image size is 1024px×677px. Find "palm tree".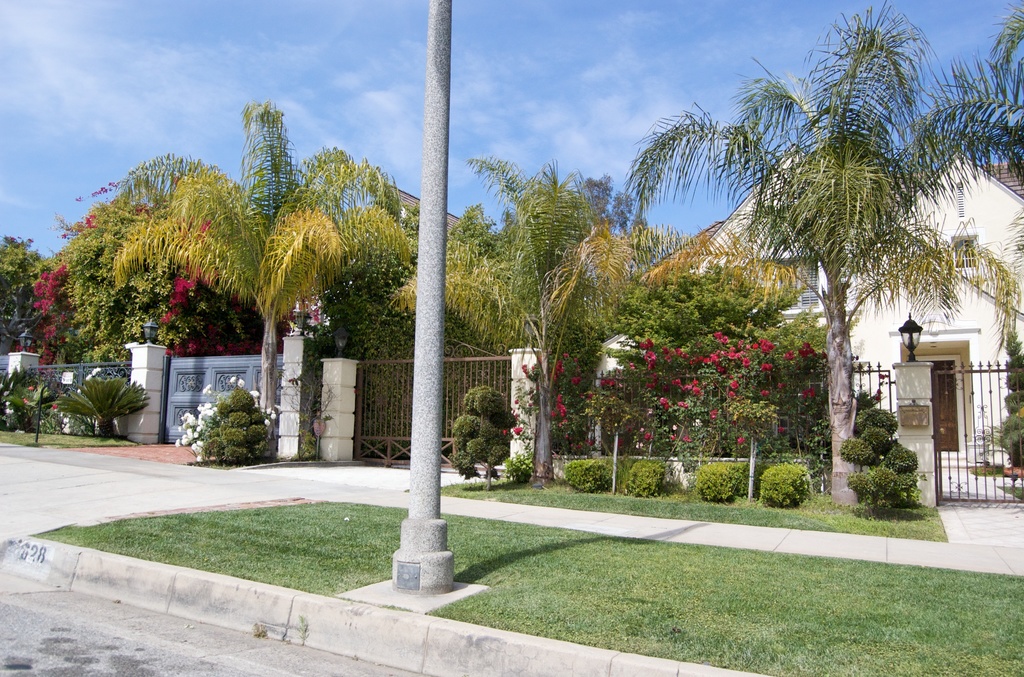
(x1=624, y1=0, x2=1023, y2=510).
